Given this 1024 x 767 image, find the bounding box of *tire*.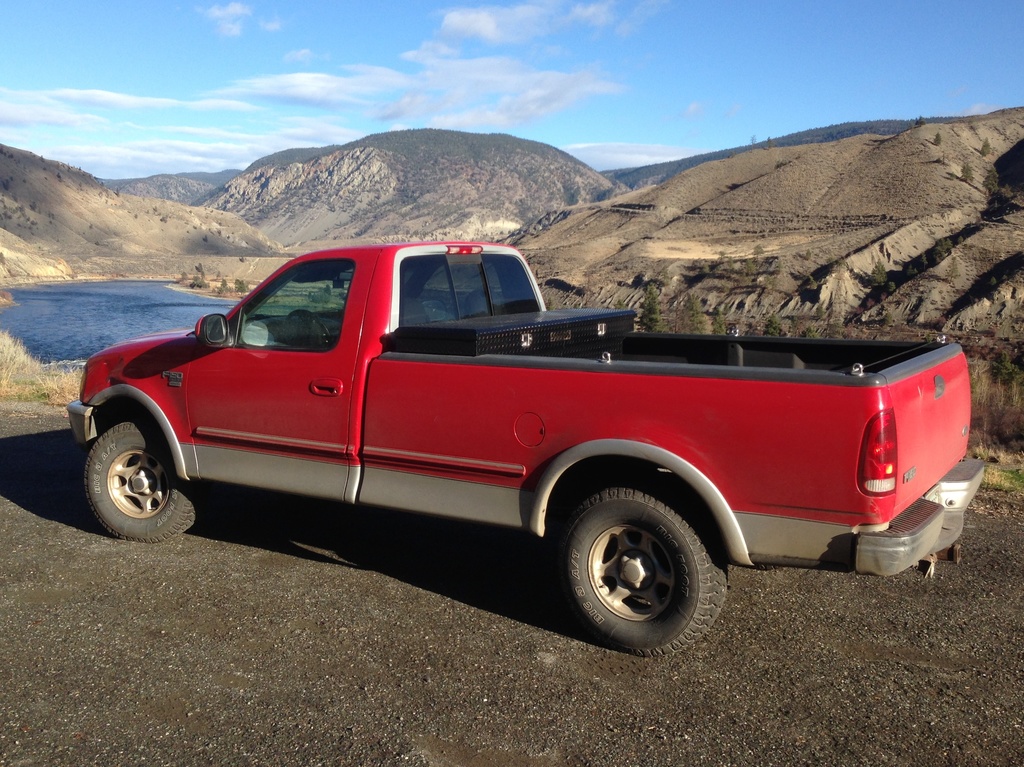
x1=570, y1=478, x2=723, y2=658.
